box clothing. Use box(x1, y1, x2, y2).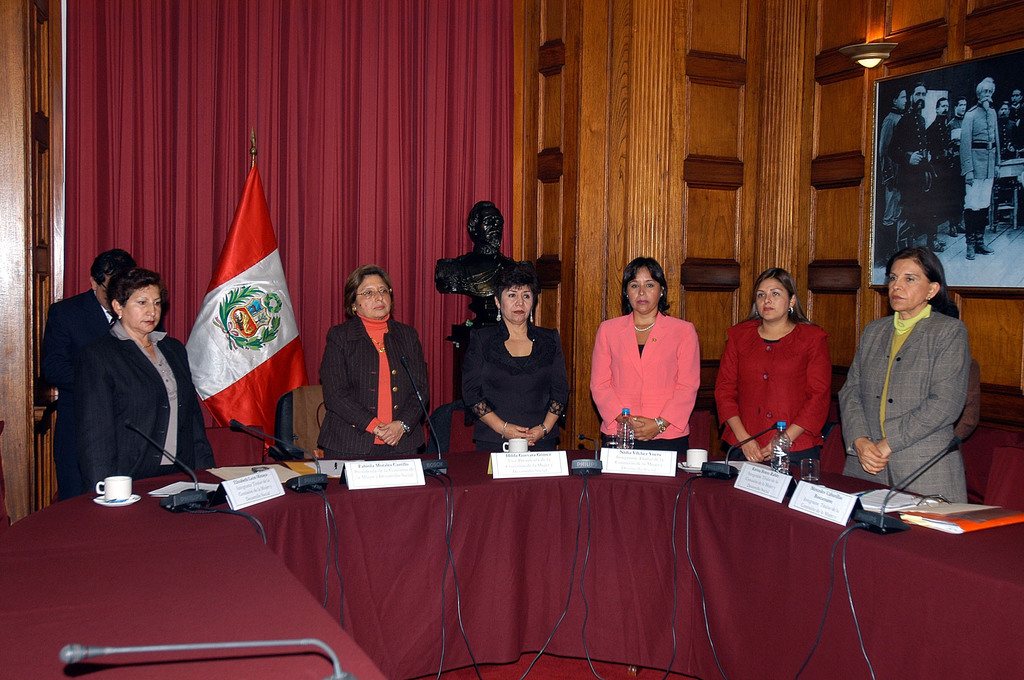
box(952, 120, 967, 214).
